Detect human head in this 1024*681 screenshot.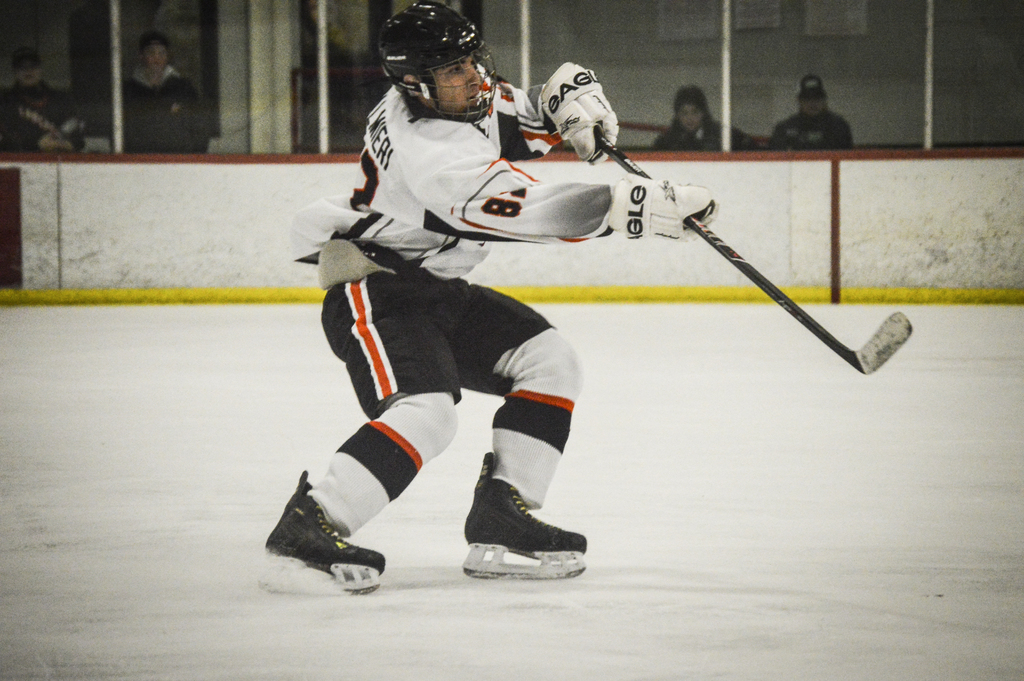
Detection: crop(376, 10, 500, 119).
